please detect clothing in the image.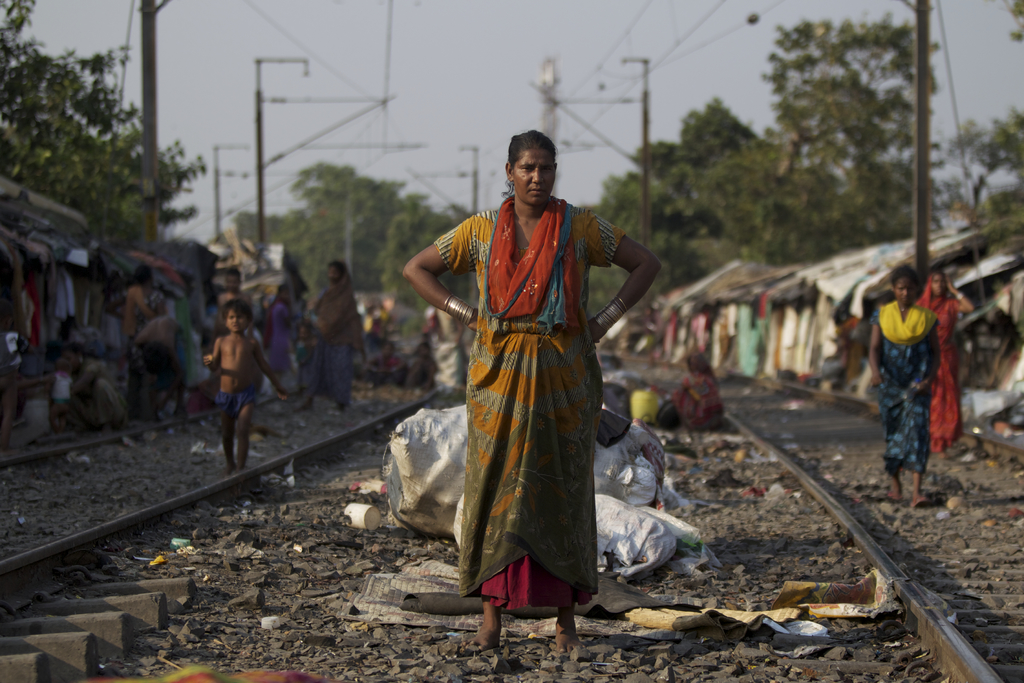
[672, 368, 722, 433].
